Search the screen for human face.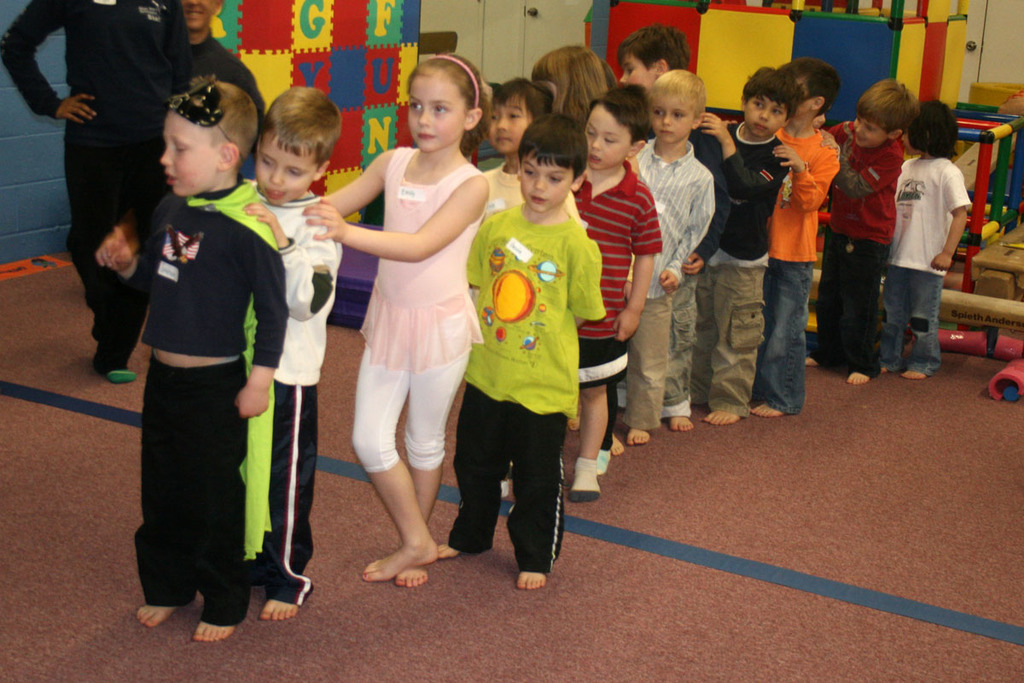
Found at 903/132/920/152.
